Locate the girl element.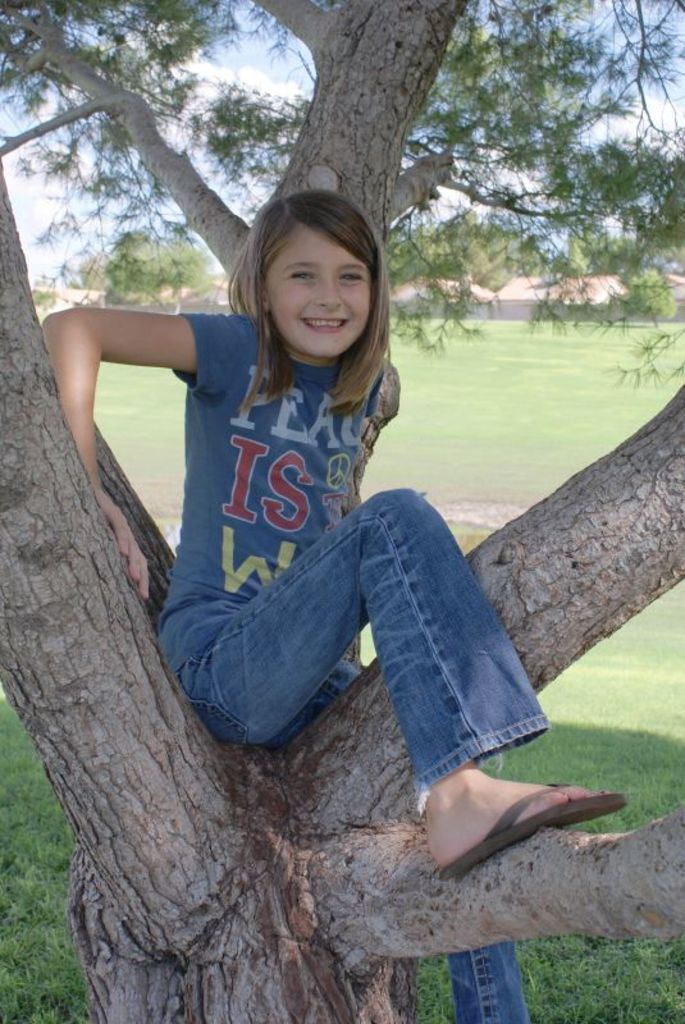
Element bbox: {"left": 40, "top": 188, "right": 629, "bottom": 1023}.
